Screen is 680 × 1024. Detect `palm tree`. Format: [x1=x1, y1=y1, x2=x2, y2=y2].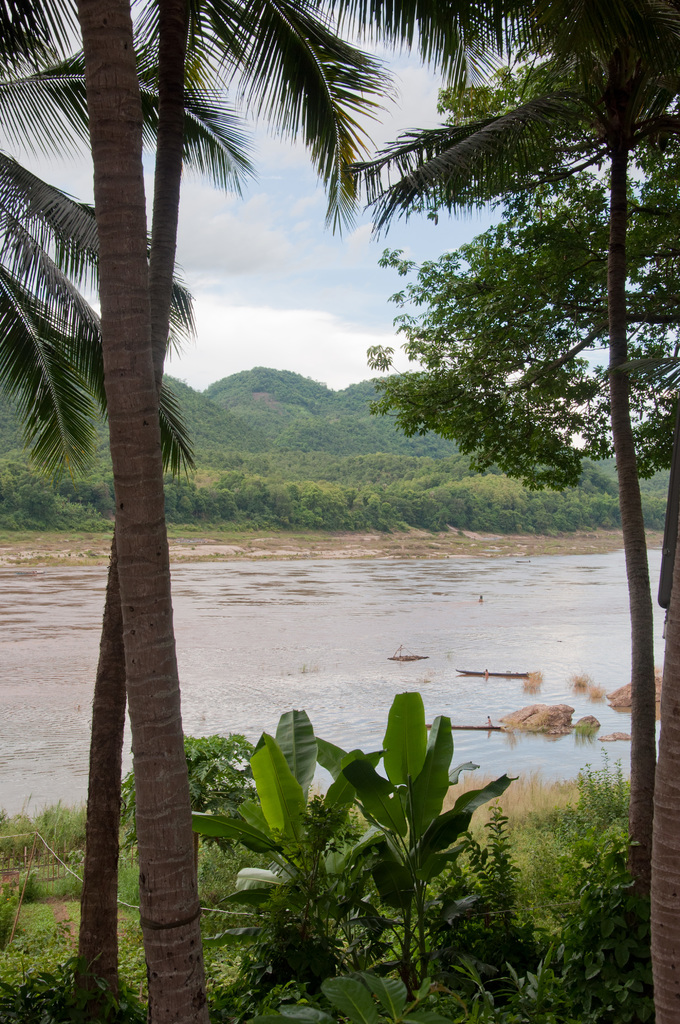
[x1=0, y1=0, x2=499, y2=1023].
